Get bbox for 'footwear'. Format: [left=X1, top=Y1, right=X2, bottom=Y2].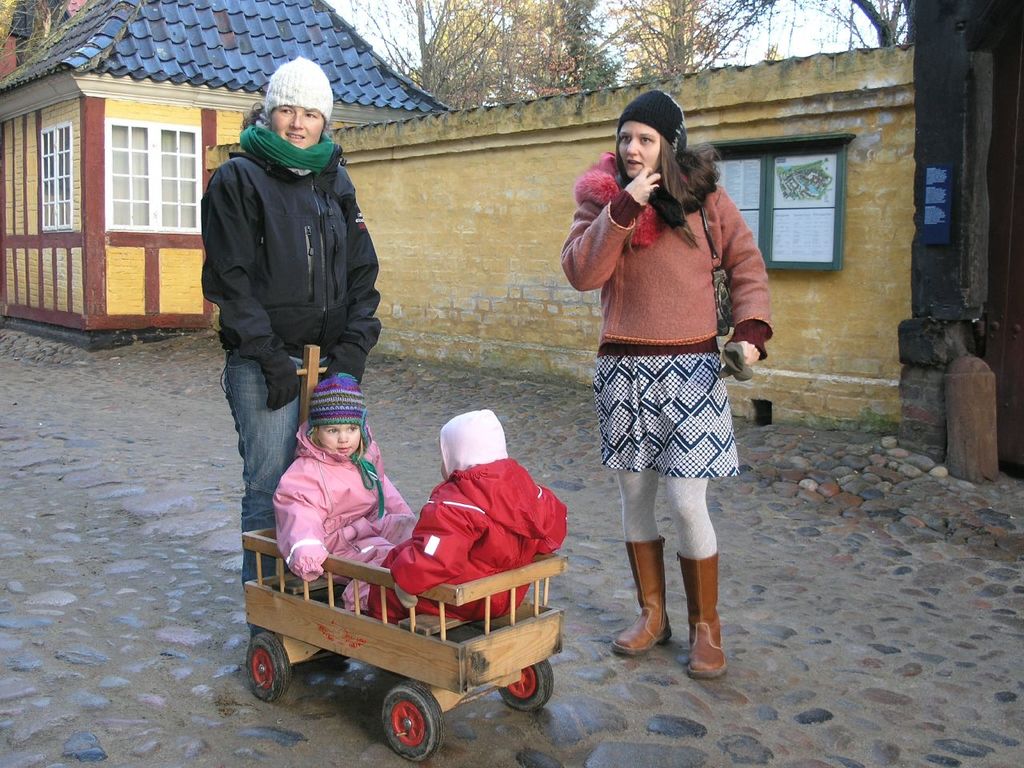
[left=684, top=550, right=722, bottom=676].
